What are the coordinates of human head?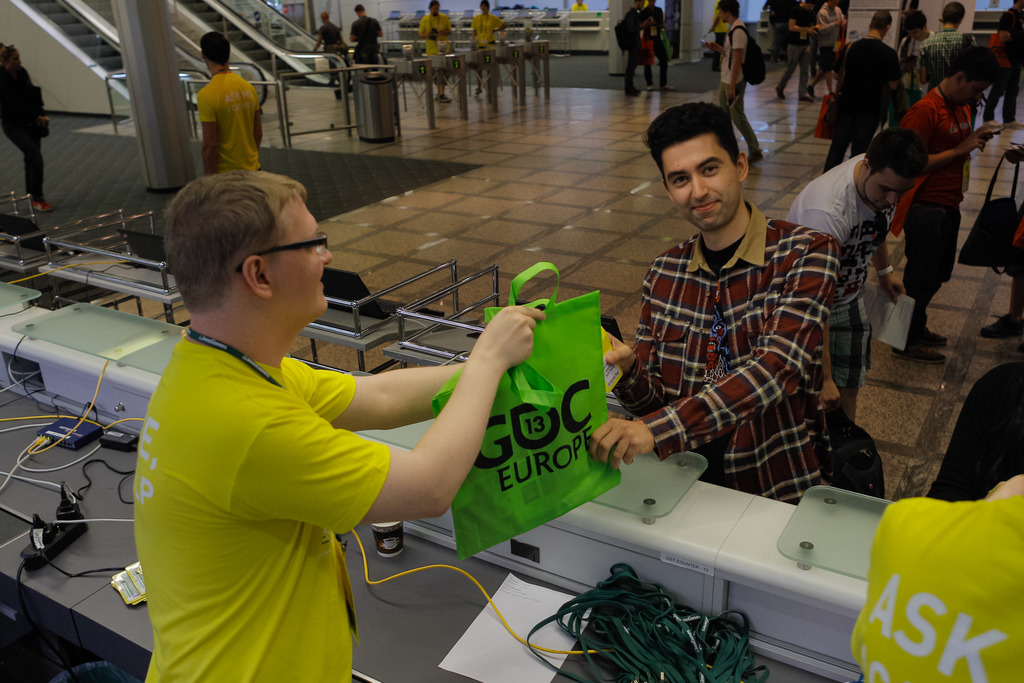
bbox(166, 170, 335, 331).
